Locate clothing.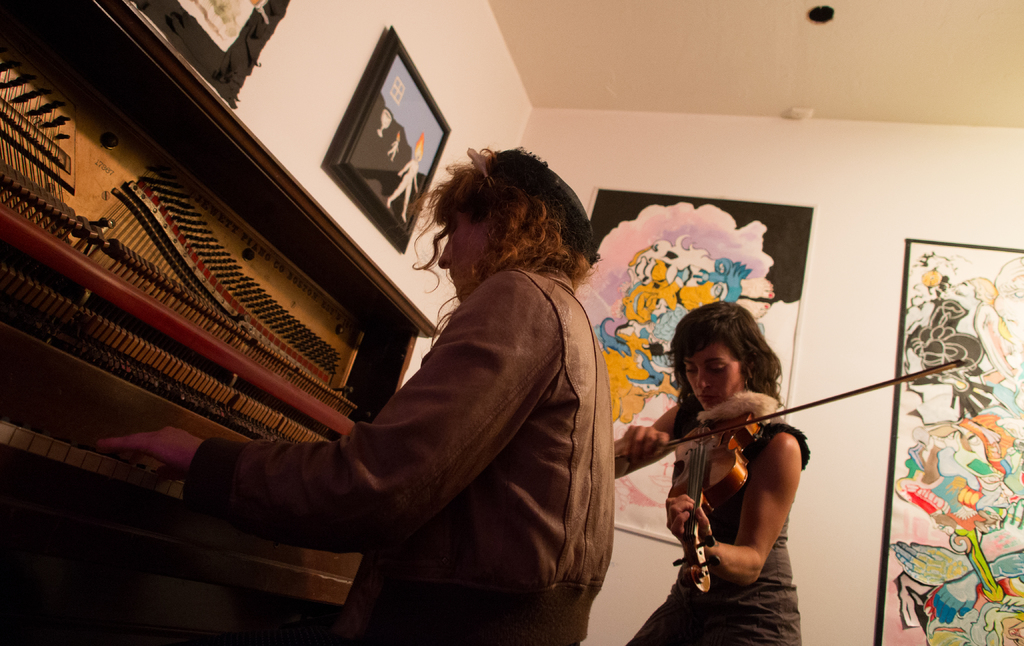
Bounding box: detection(624, 402, 799, 645).
